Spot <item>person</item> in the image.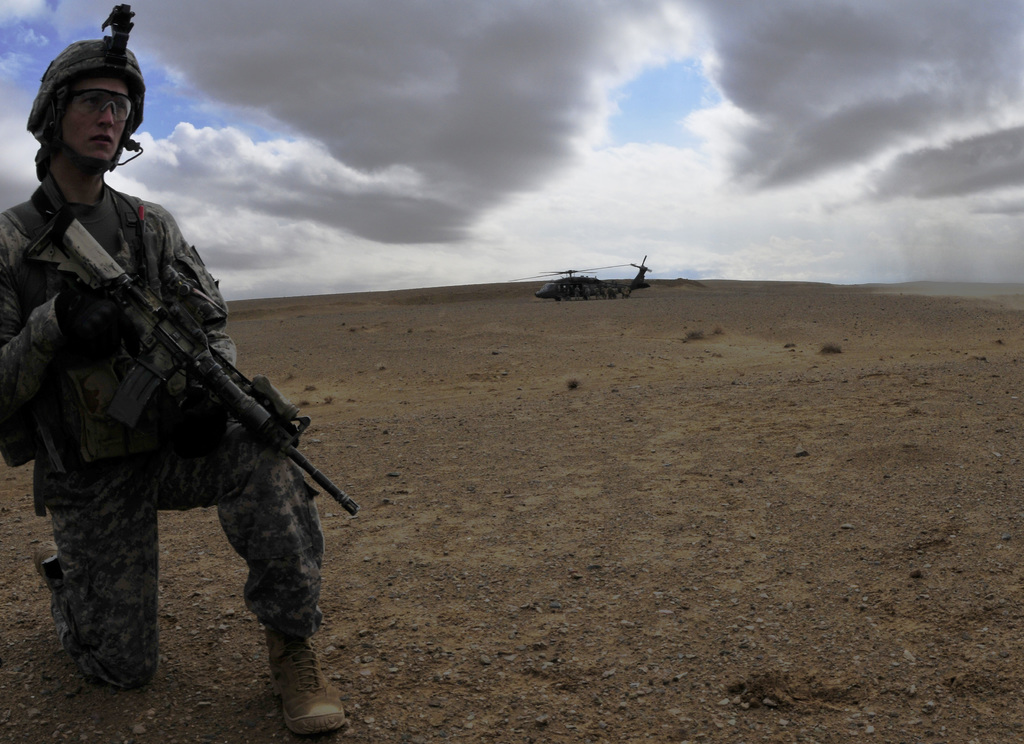
<item>person</item> found at (47, 149, 276, 631).
